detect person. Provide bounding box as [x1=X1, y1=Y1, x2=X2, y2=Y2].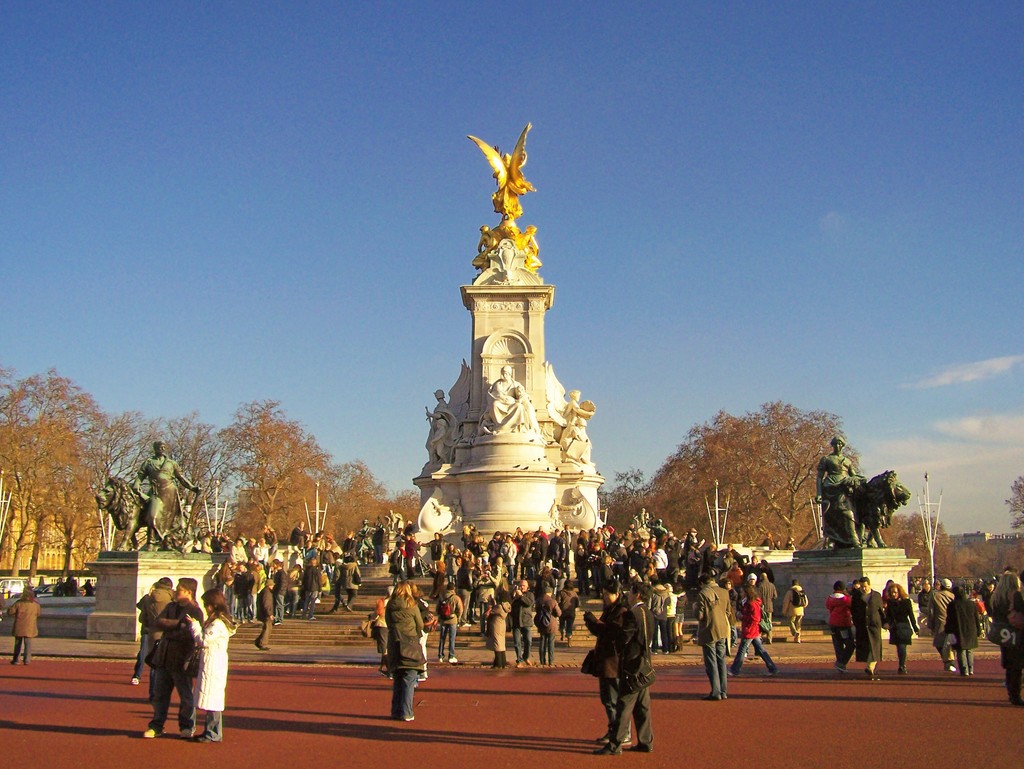
[x1=130, y1=440, x2=205, y2=551].
